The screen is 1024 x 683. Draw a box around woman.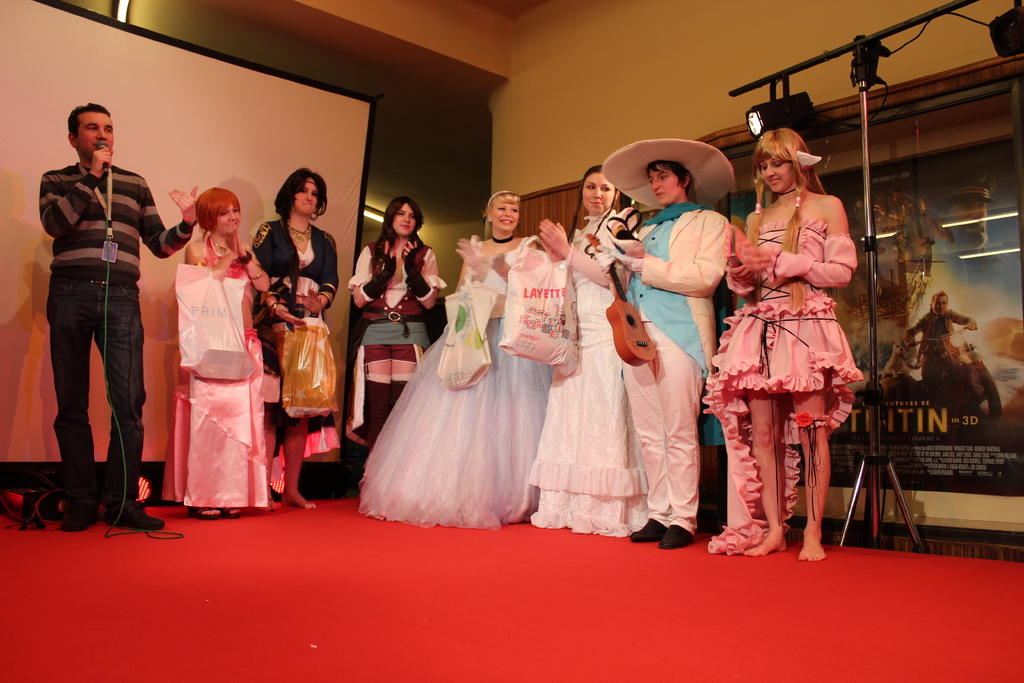
{"left": 904, "top": 288, "right": 975, "bottom": 391}.
